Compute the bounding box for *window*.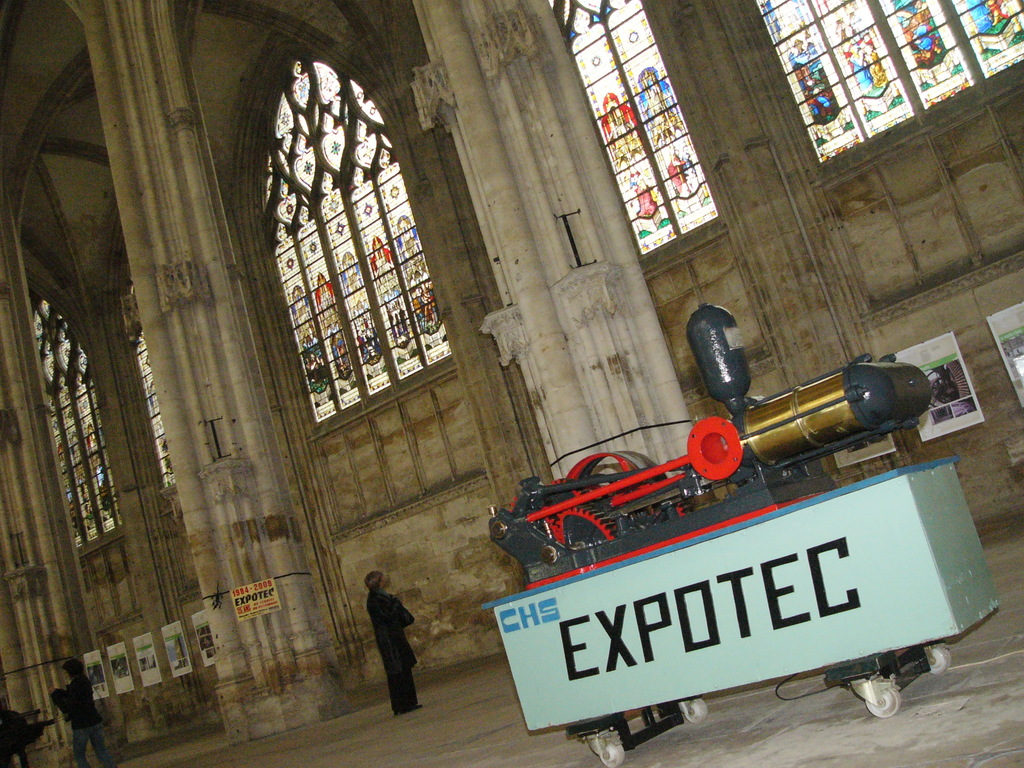
select_region(543, 0, 733, 284).
